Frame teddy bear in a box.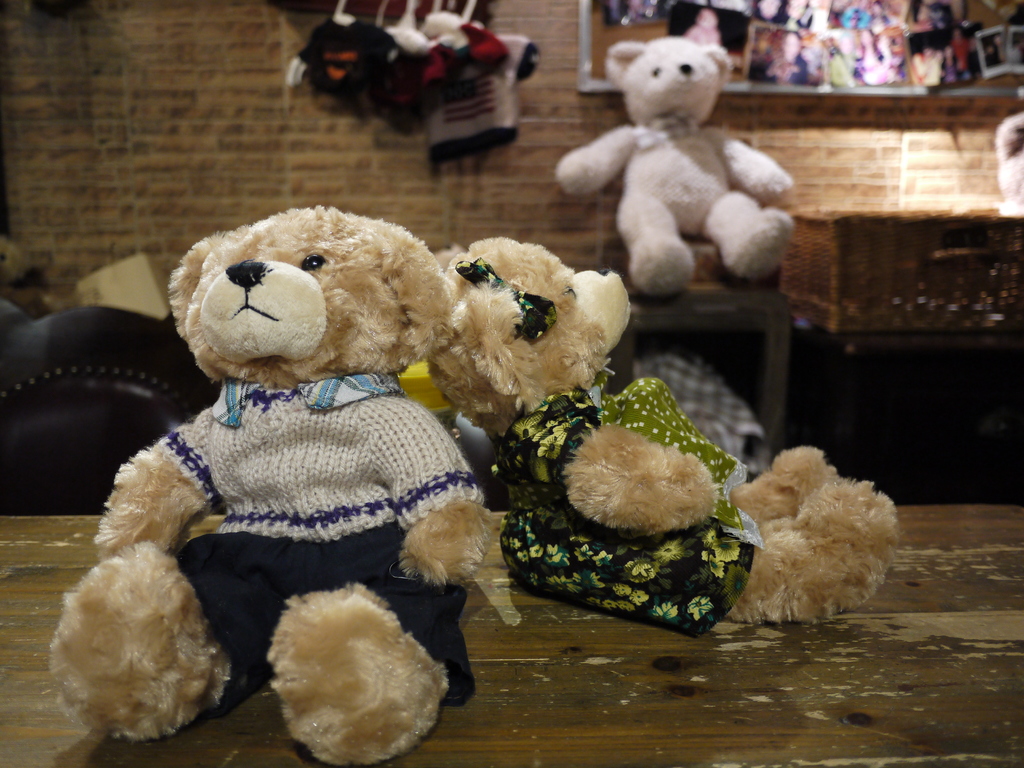
[56, 207, 511, 767].
